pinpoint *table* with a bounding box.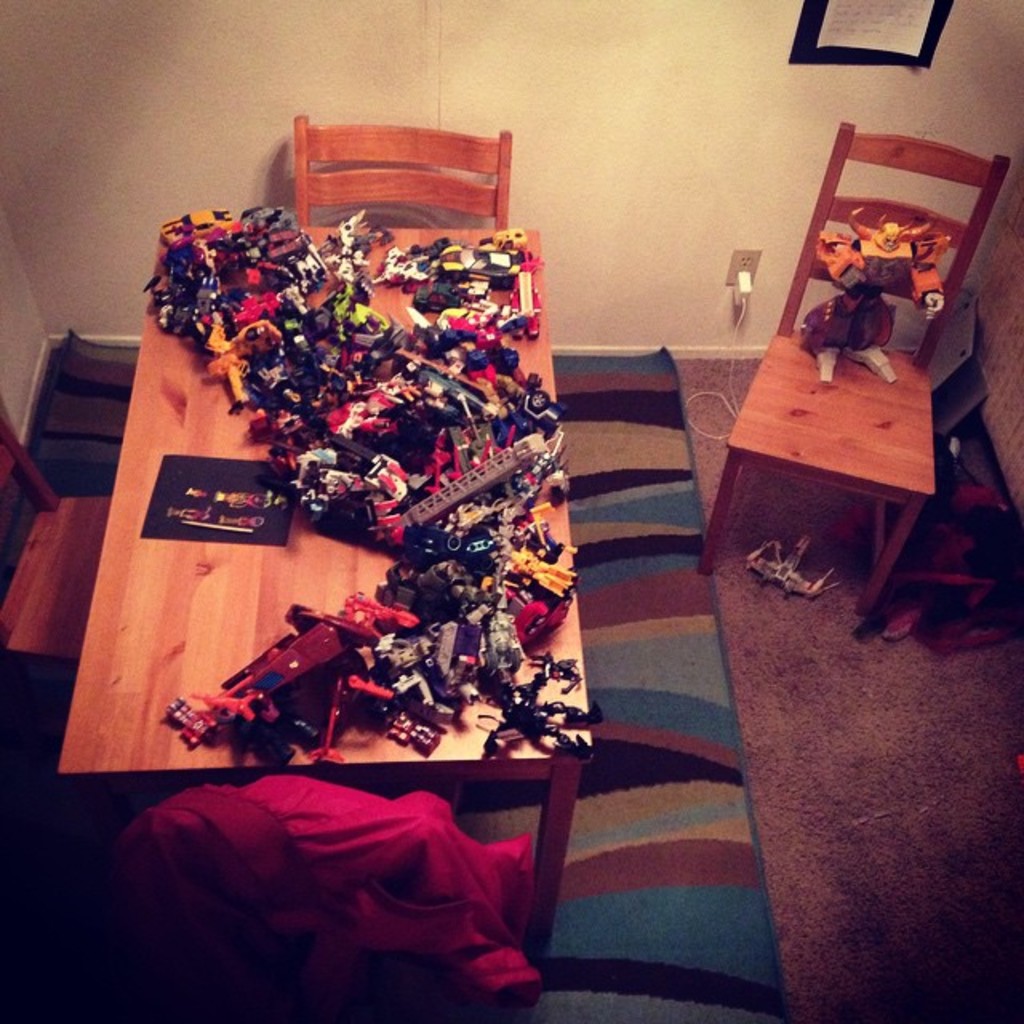
crop(64, 227, 707, 936).
